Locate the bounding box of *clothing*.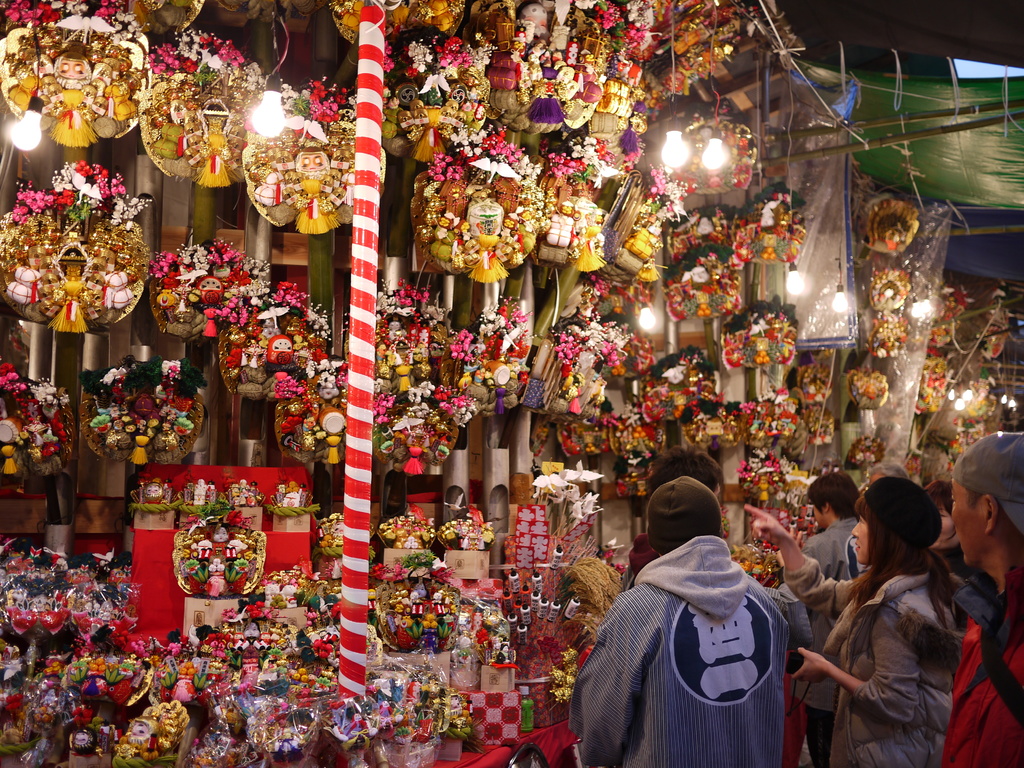
Bounding box: bbox=[798, 499, 863, 756].
